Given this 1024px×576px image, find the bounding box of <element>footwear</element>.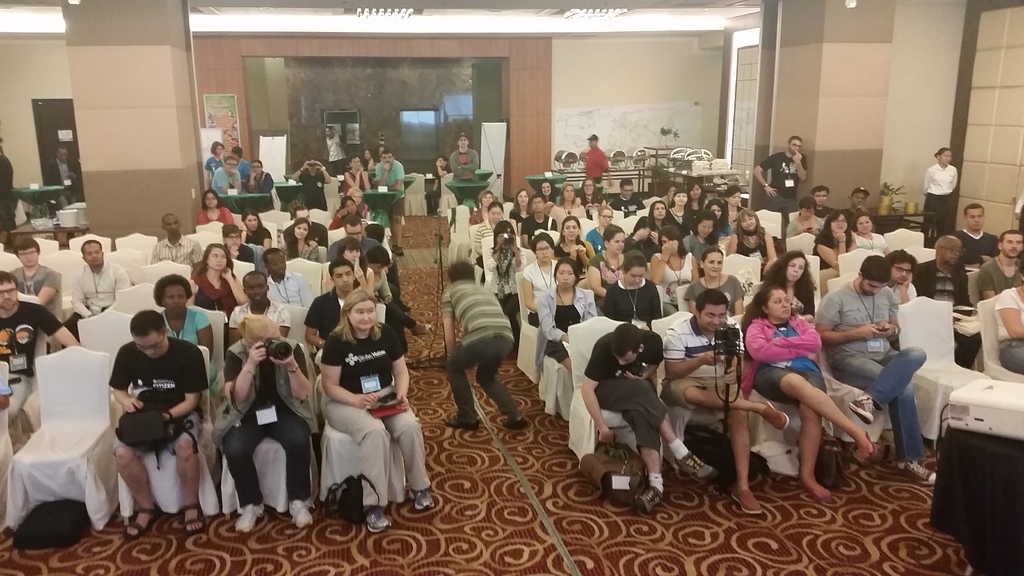
[391,241,404,257].
